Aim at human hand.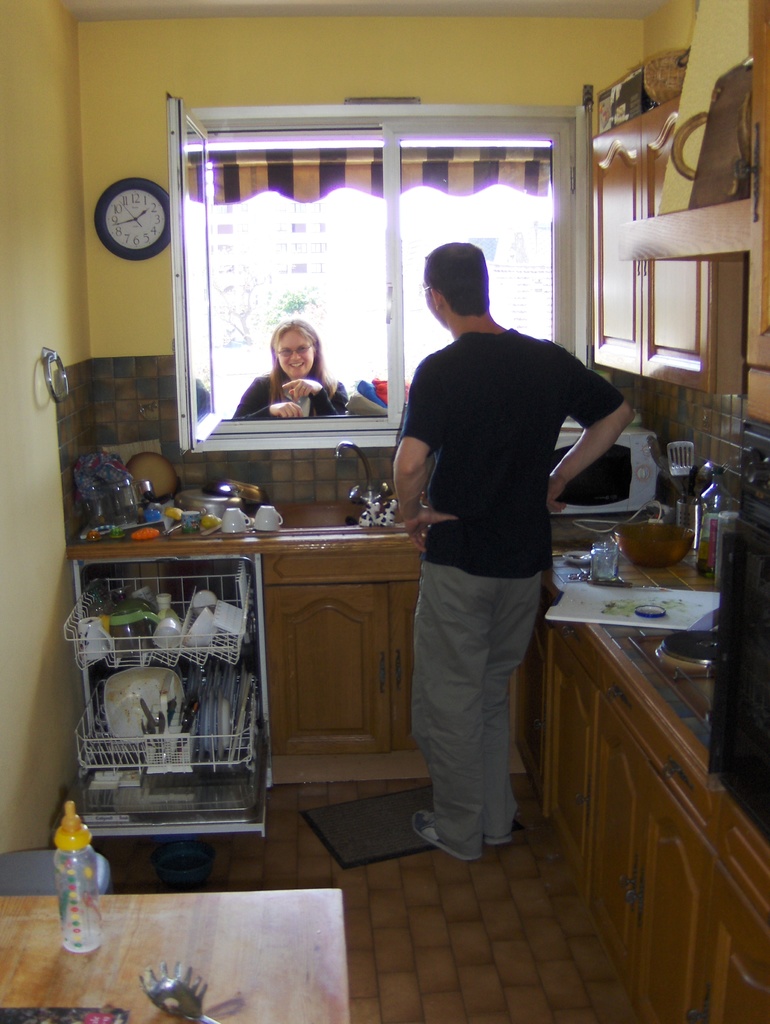
Aimed at [left=269, top=397, right=306, bottom=417].
